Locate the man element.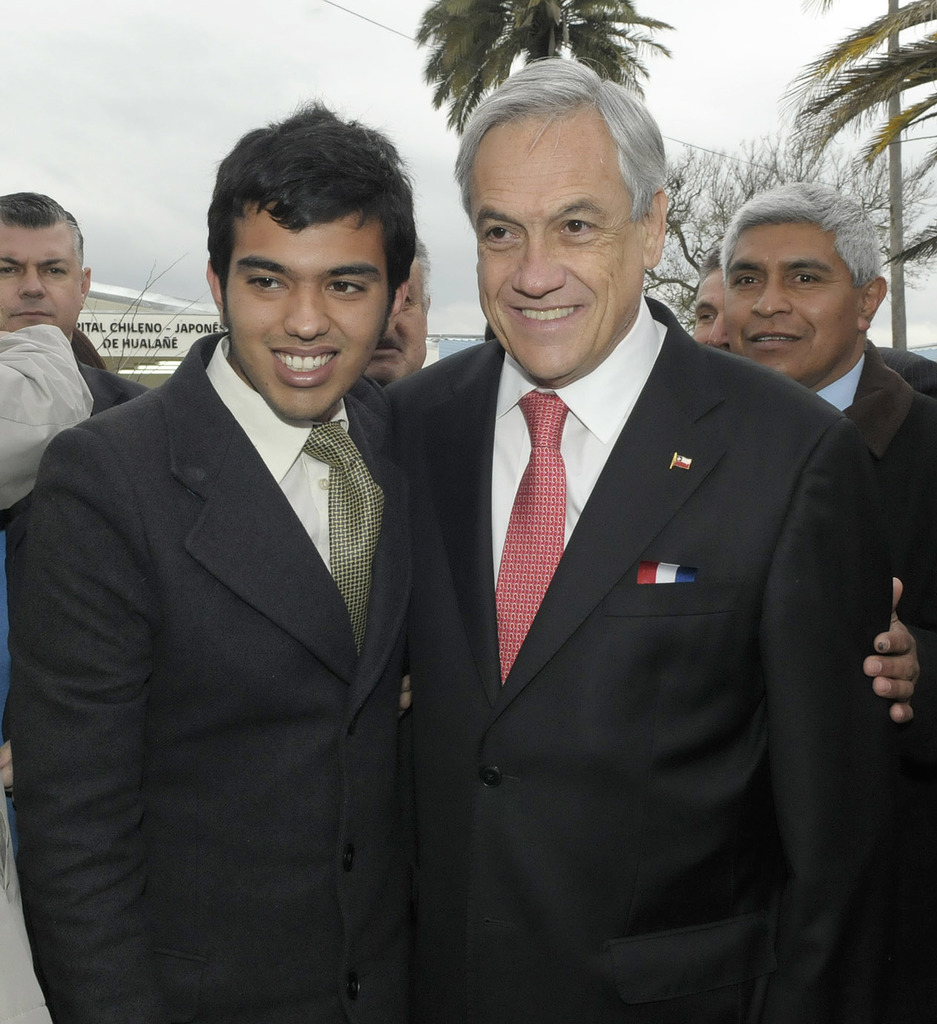
Element bbox: locate(0, 189, 153, 421).
